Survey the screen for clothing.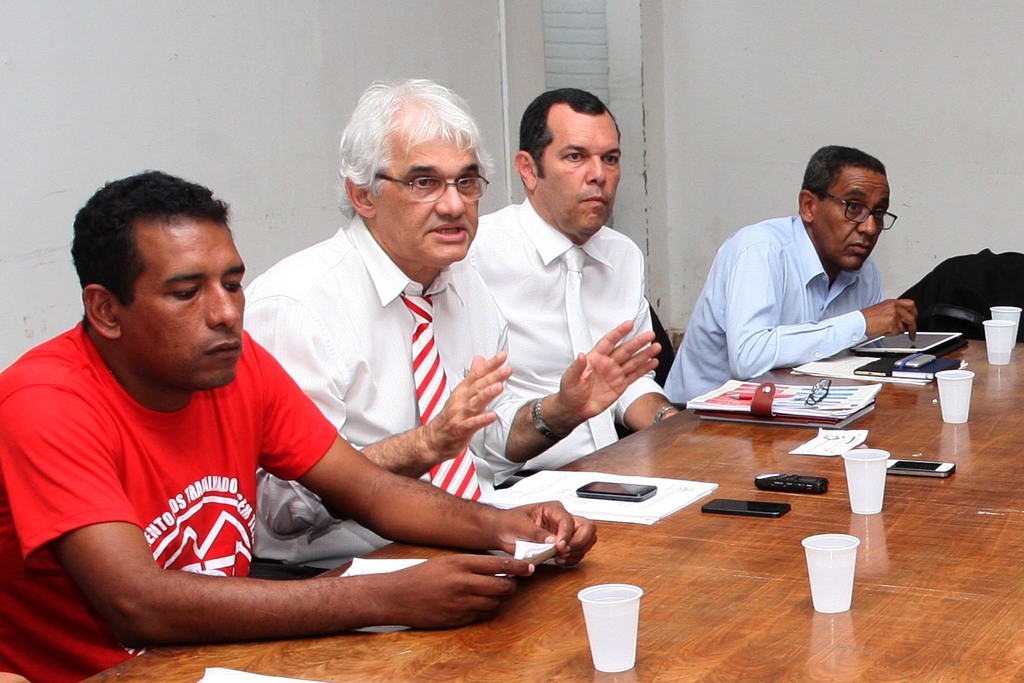
Survey found: bbox=[0, 320, 343, 682].
